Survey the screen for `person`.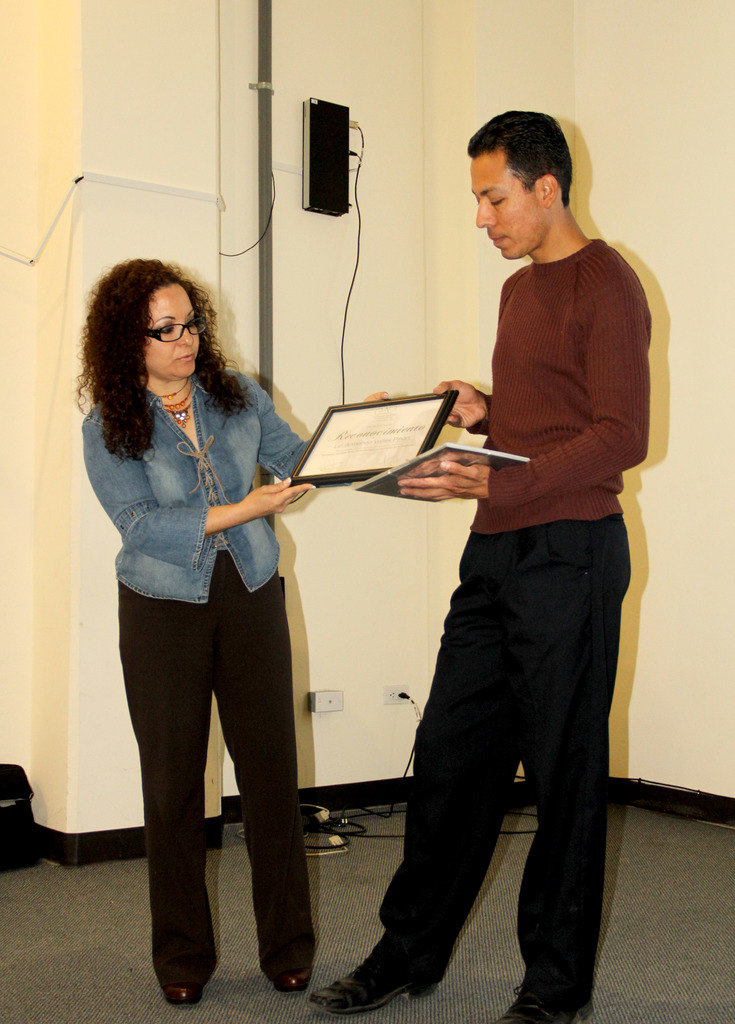
Survey found: crop(56, 244, 387, 1002).
